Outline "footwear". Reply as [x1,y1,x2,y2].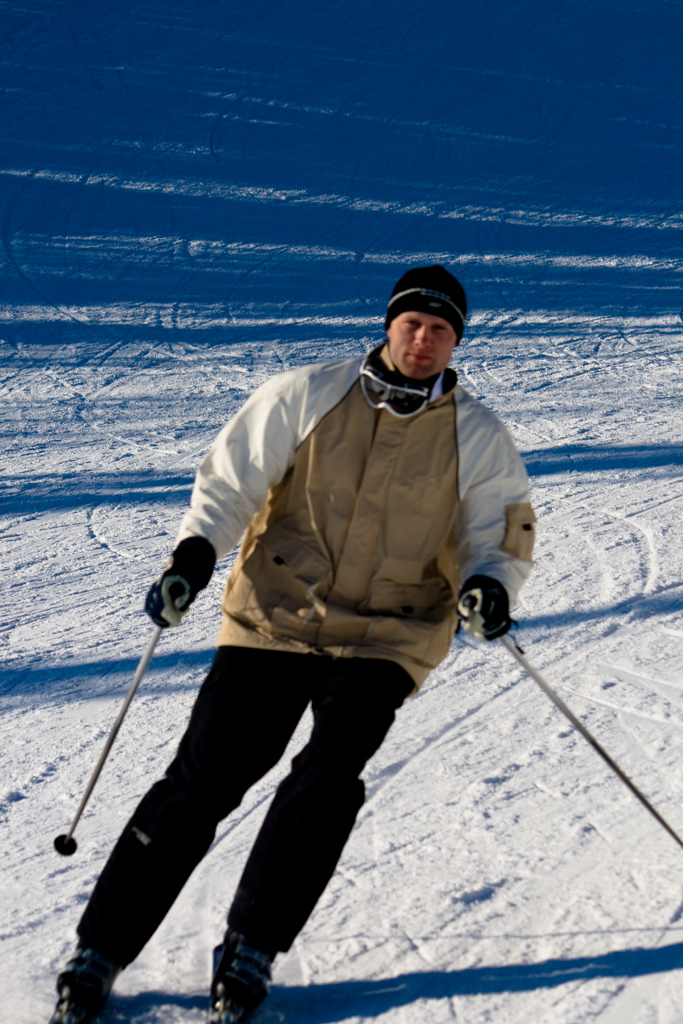
[48,934,122,1023].
